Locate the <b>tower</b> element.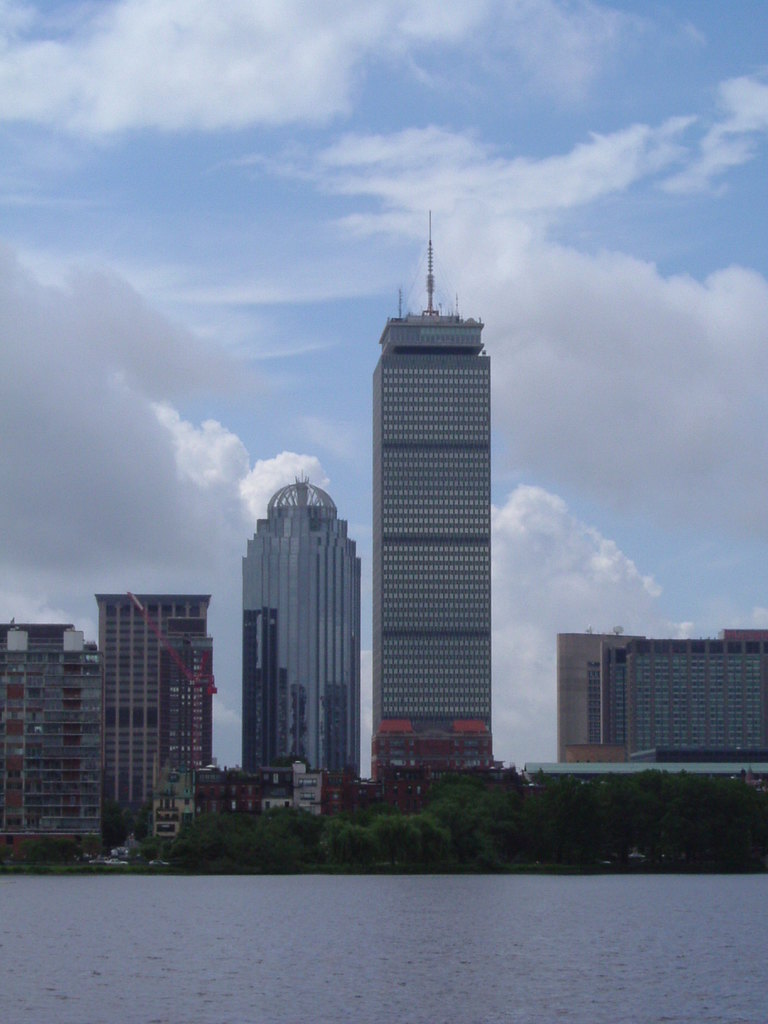
Element bbox: {"left": 560, "top": 634, "right": 660, "bottom": 771}.
